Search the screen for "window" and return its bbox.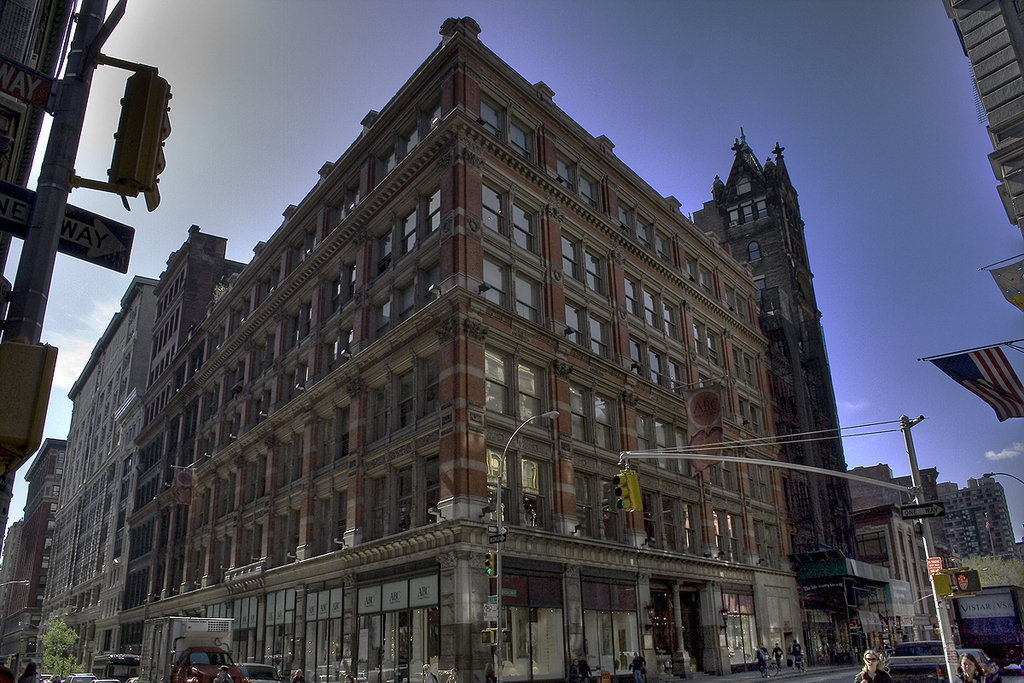
Found: <region>289, 226, 314, 274</region>.
